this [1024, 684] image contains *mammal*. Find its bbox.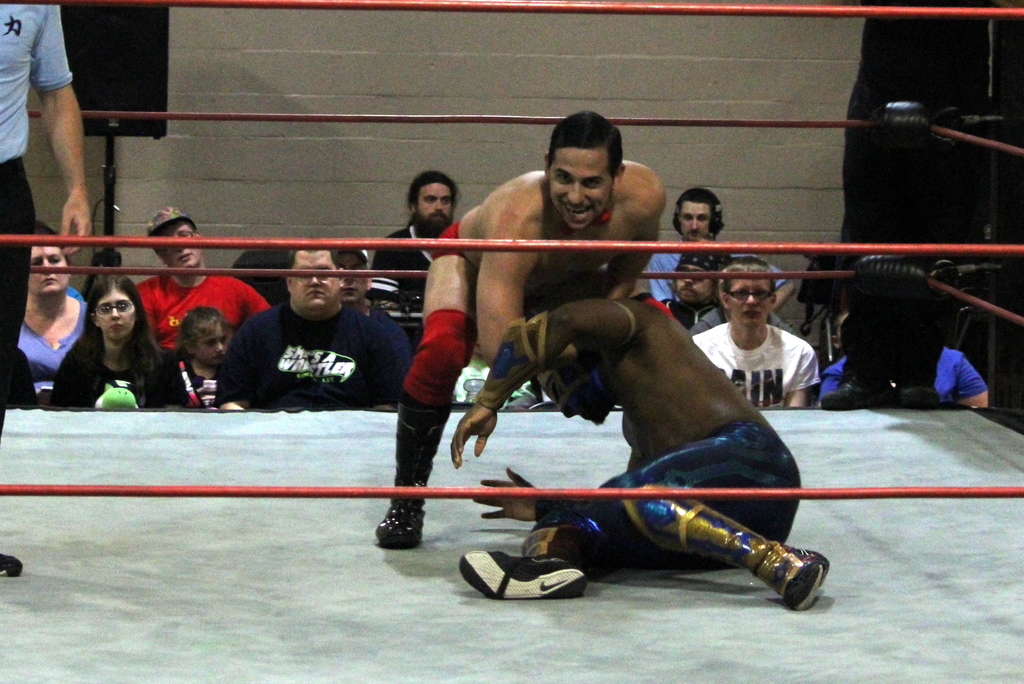
region(815, 339, 988, 410).
